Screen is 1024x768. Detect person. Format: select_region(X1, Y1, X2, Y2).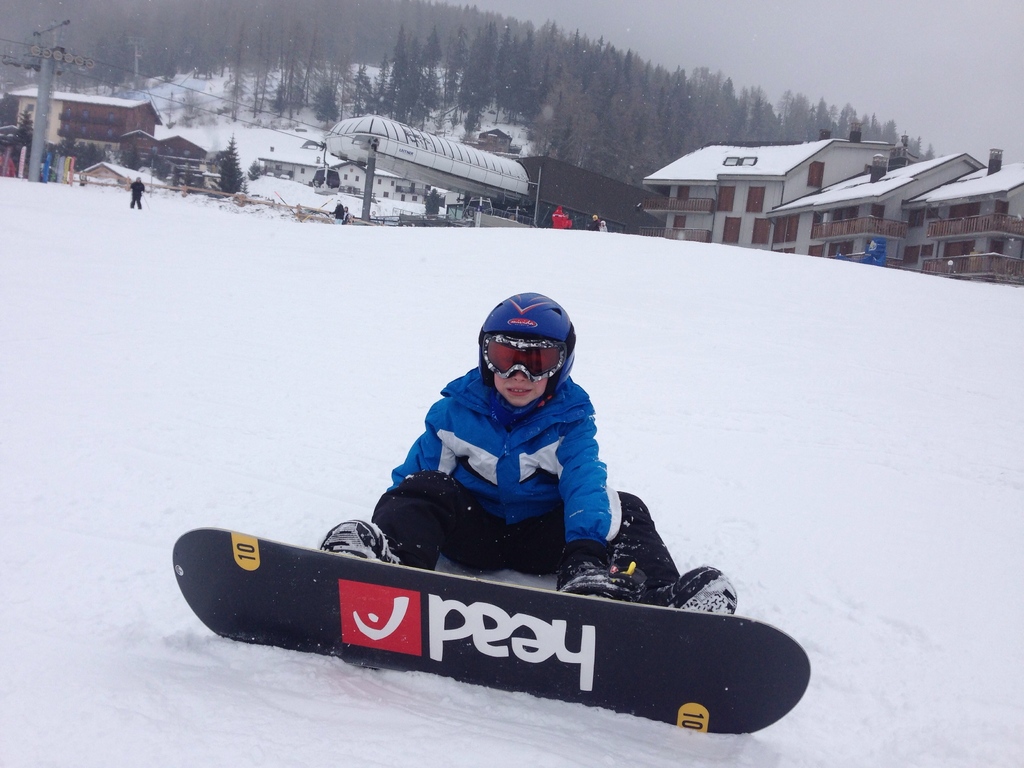
select_region(329, 199, 341, 225).
